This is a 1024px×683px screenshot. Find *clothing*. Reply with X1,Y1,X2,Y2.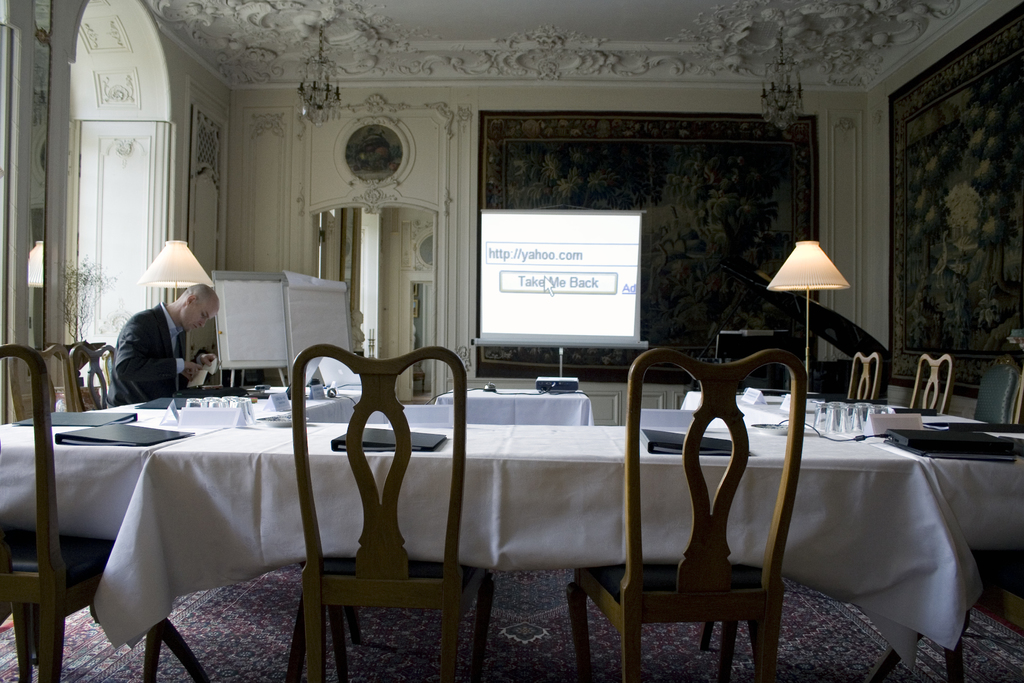
92,290,200,415.
